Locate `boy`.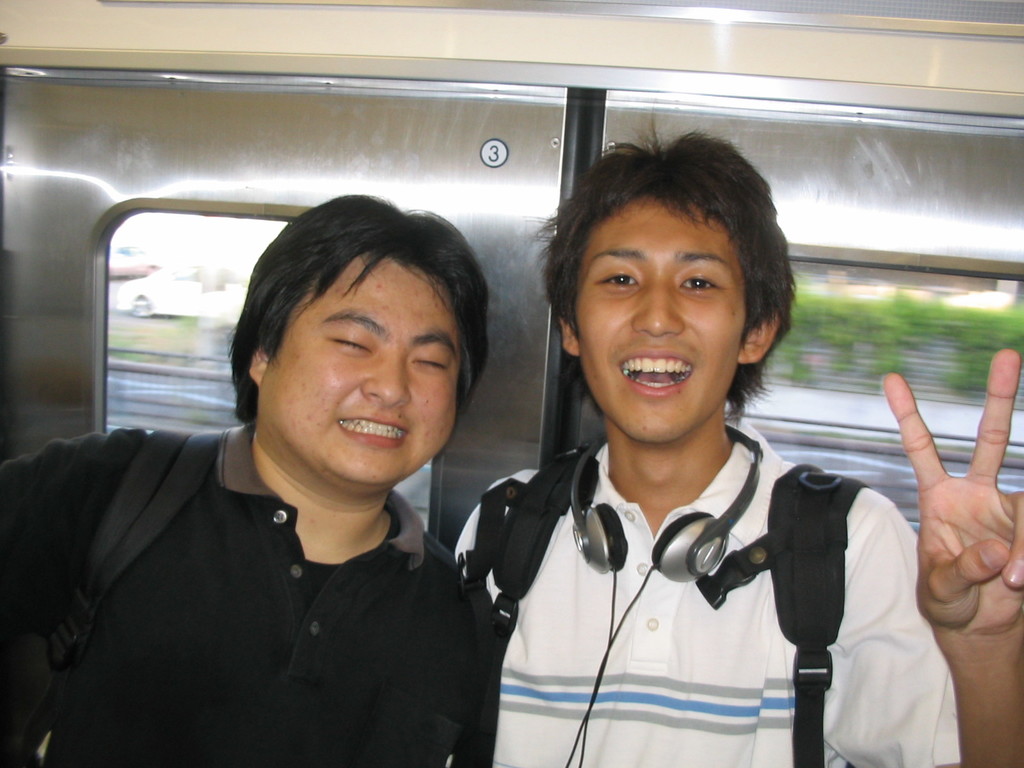
Bounding box: left=443, top=140, right=1023, bottom=767.
